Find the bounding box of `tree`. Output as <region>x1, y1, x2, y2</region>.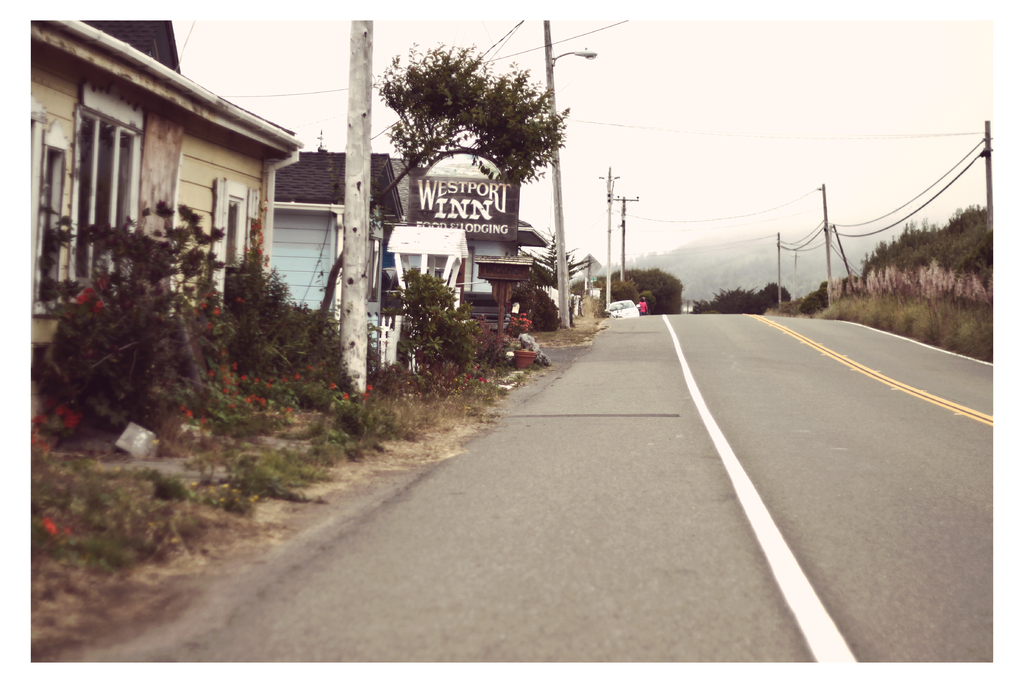
<region>362, 40, 576, 194</region>.
